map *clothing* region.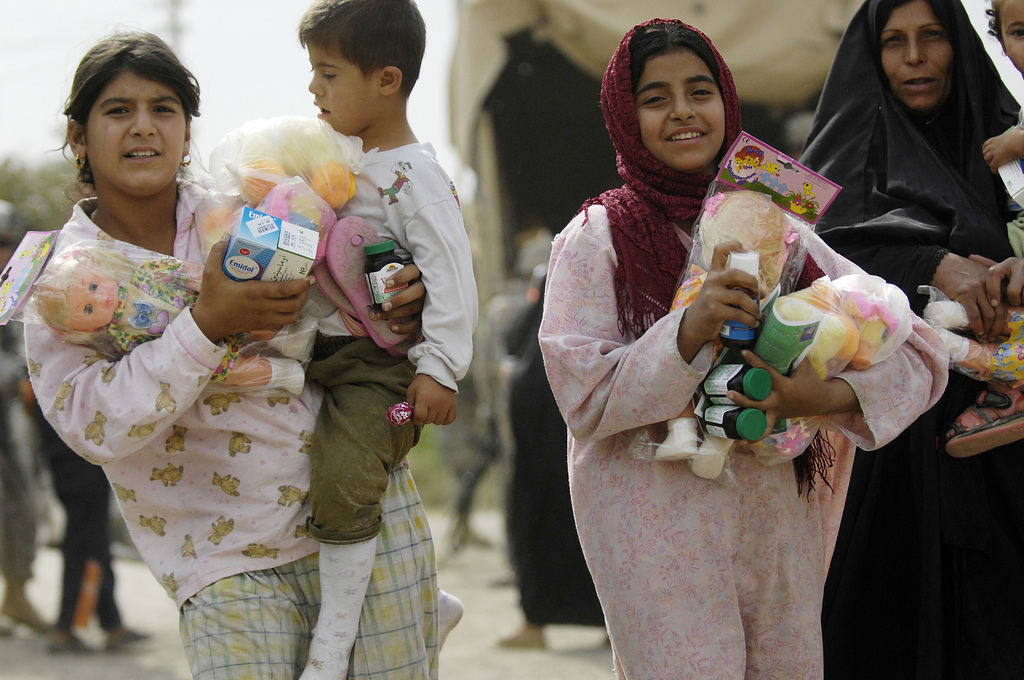
Mapped to (x1=13, y1=177, x2=442, y2=679).
